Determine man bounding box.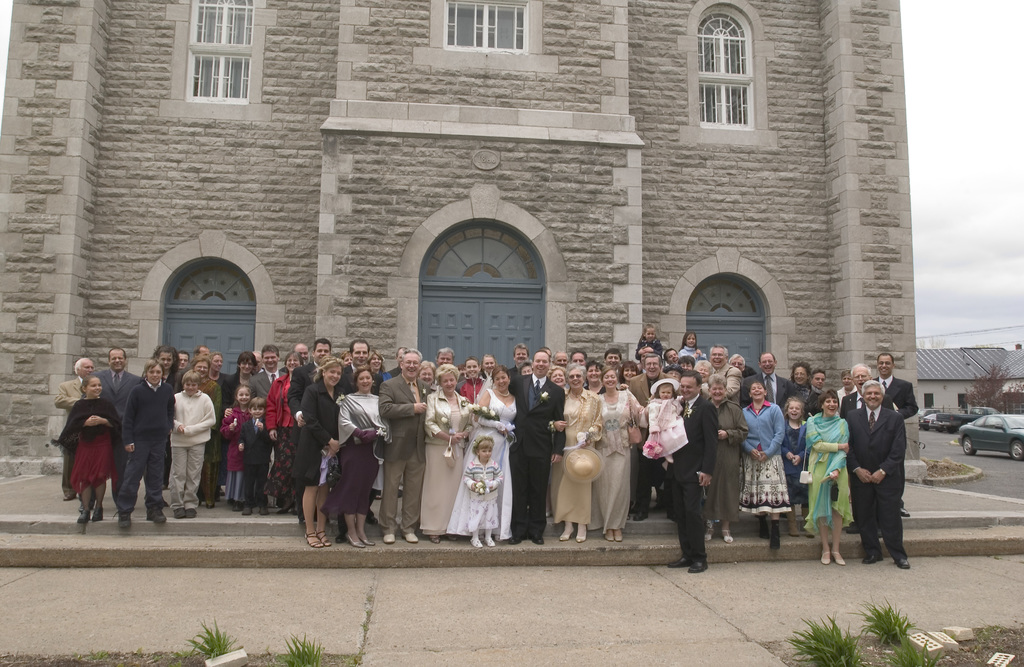
Determined: [287, 338, 332, 524].
